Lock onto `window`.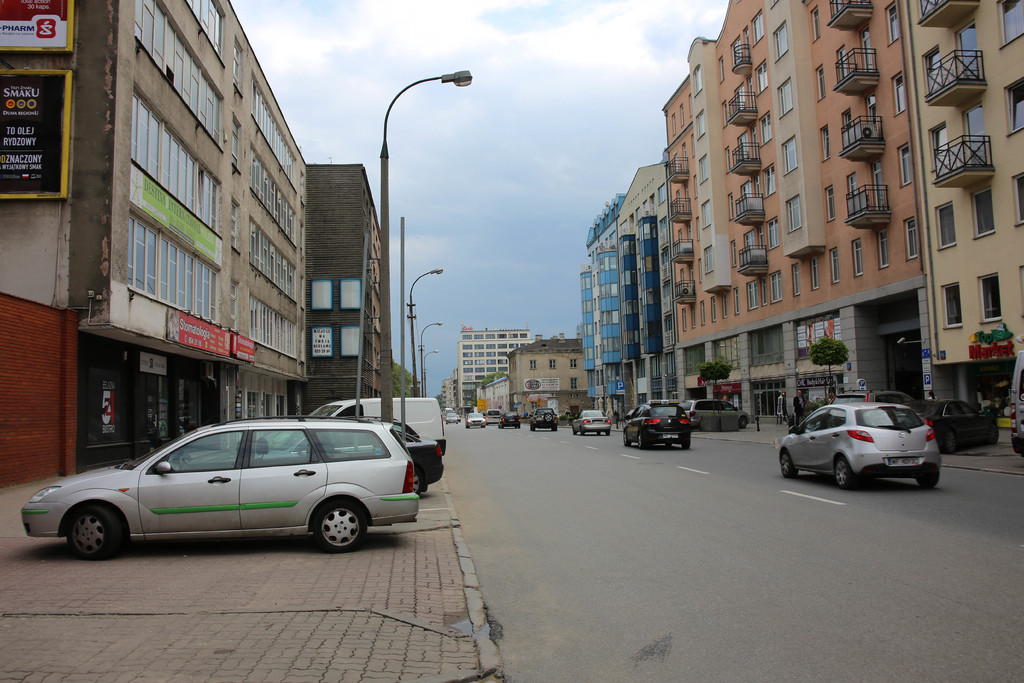
Locked: 897/142/916/183.
